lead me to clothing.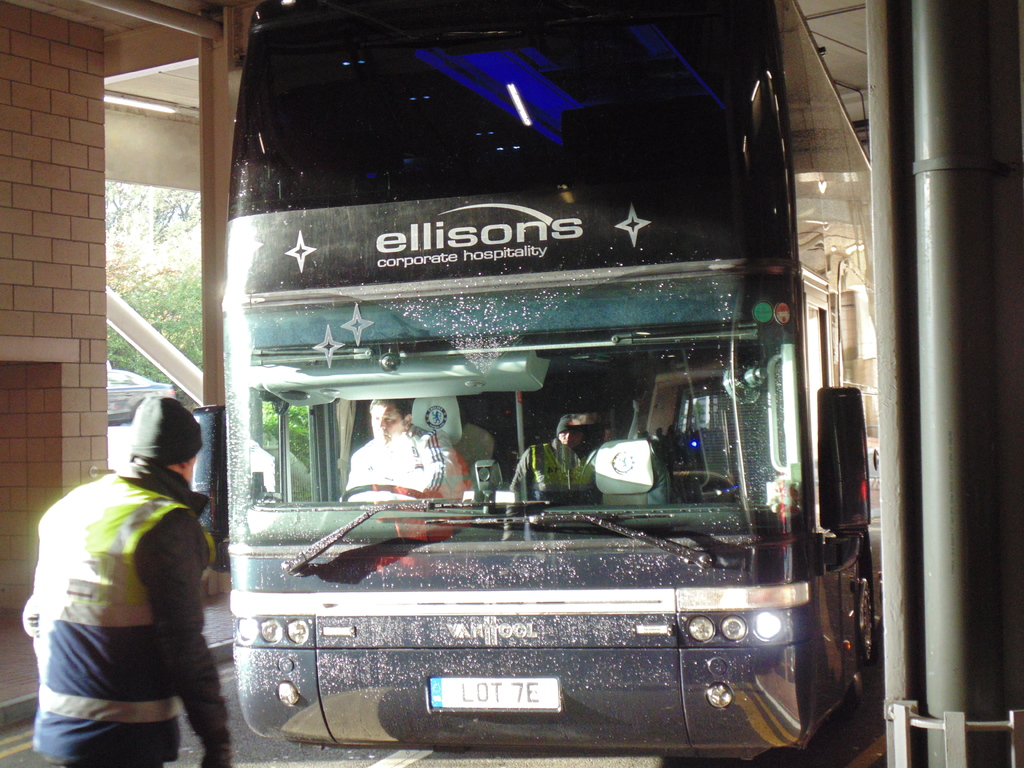
Lead to (24, 415, 234, 755).
